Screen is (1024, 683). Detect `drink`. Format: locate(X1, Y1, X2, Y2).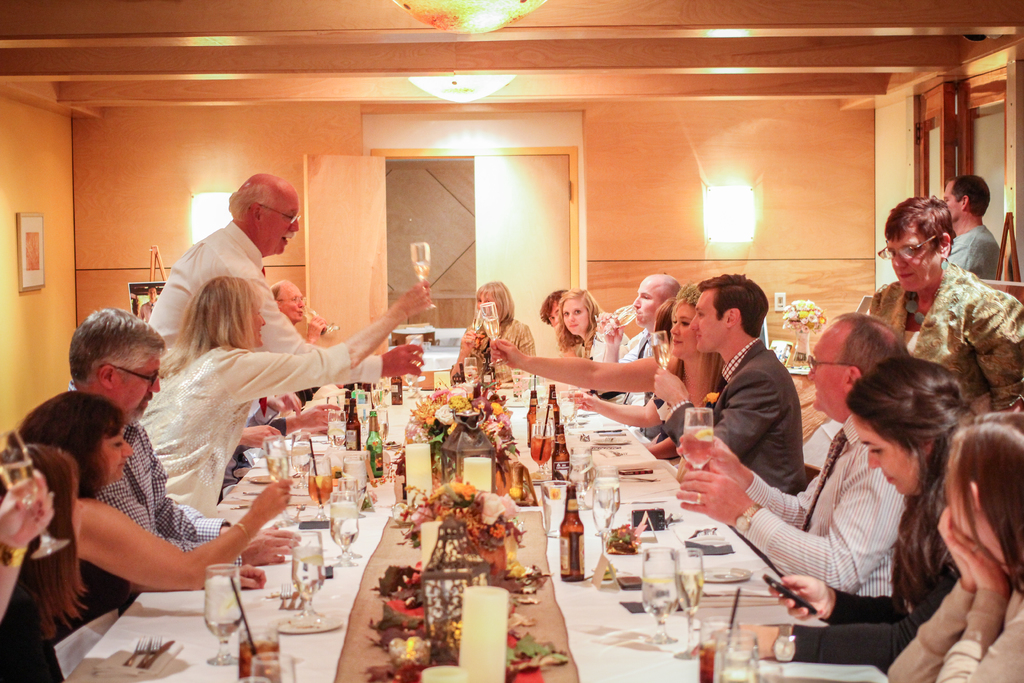
locate(201, 584, 247, 636).
